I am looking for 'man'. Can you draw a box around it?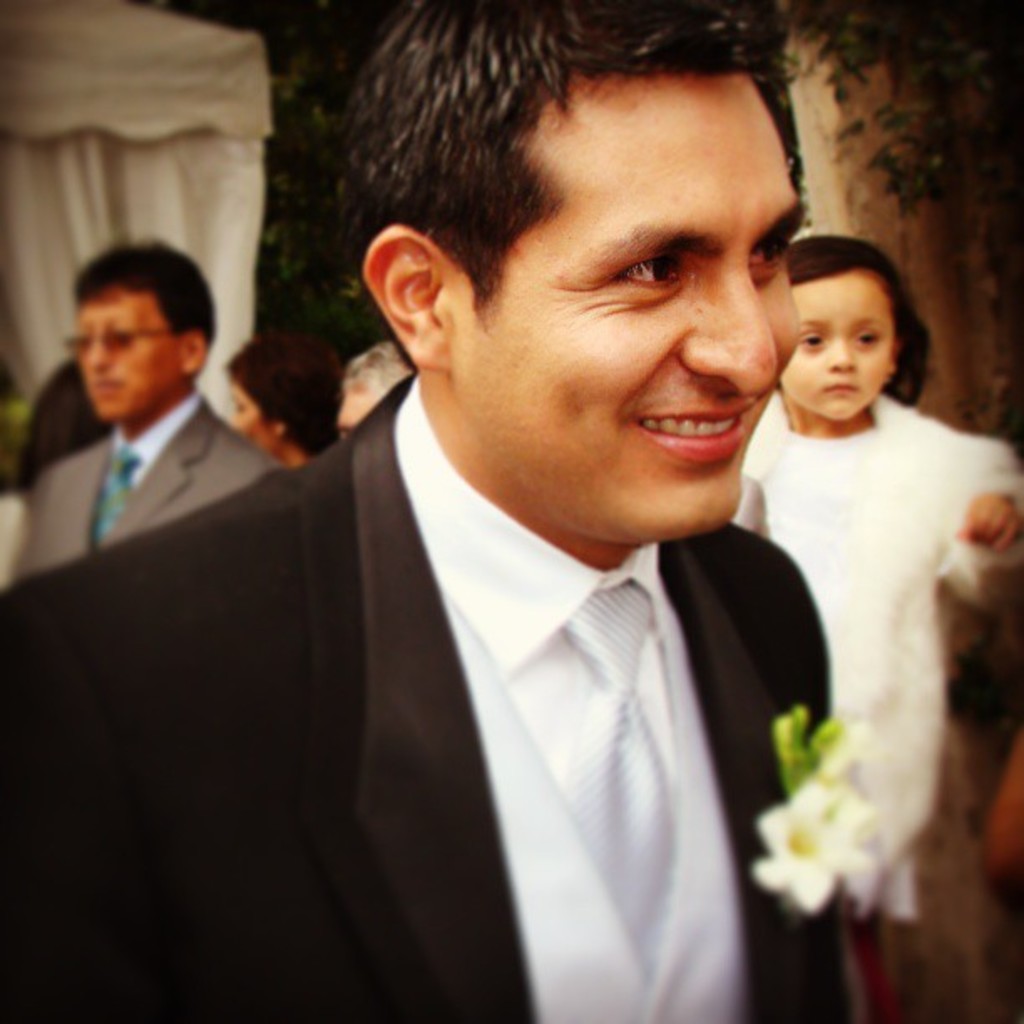
Sure, the bounding box is <region>5, 228, 273, 596</region>.
